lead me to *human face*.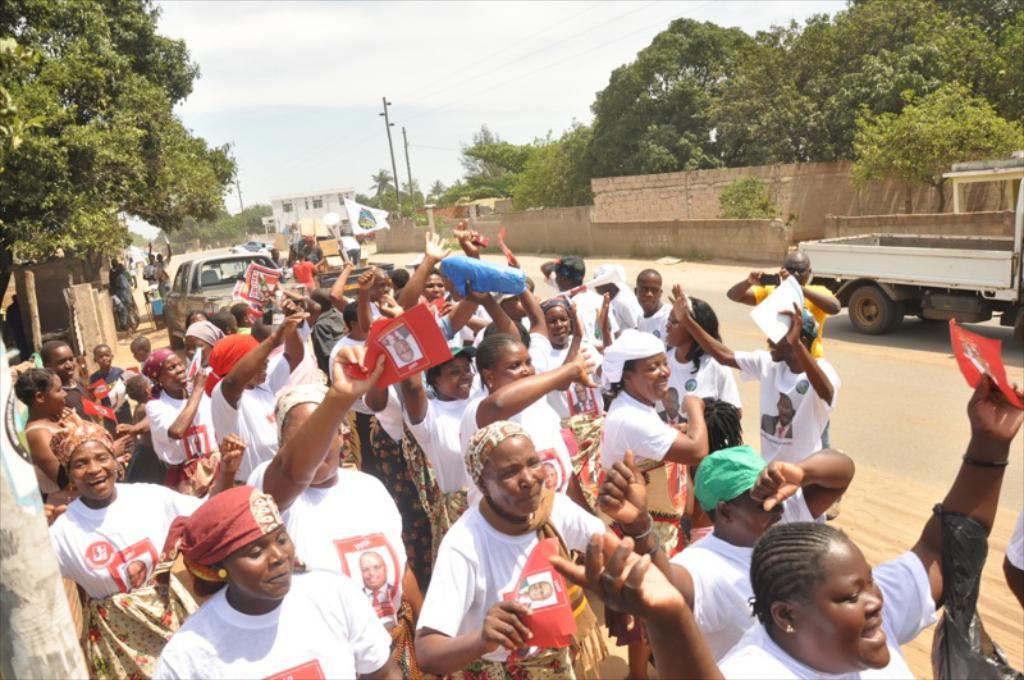
Lead to bbox=(73, 443, 118, 503).
